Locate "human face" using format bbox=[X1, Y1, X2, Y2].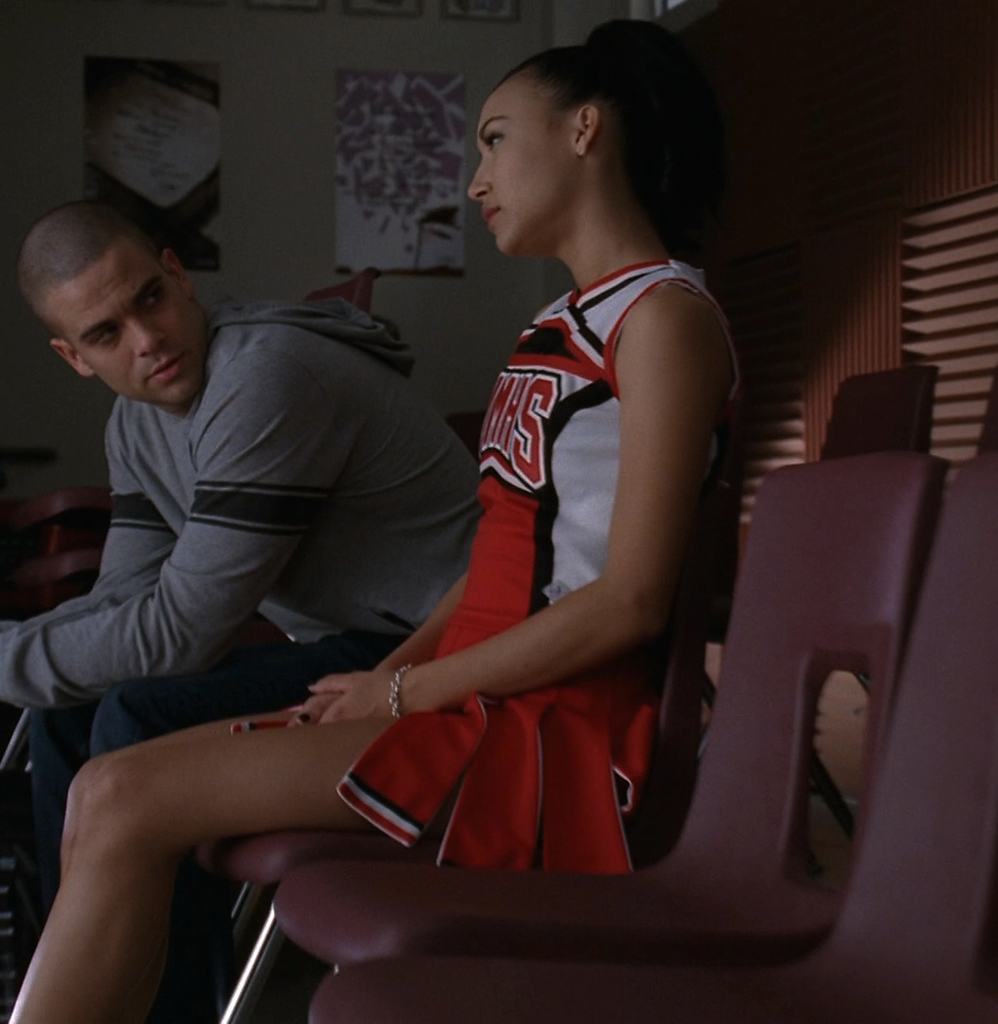
bbox=[45, 244, 209, 403].
